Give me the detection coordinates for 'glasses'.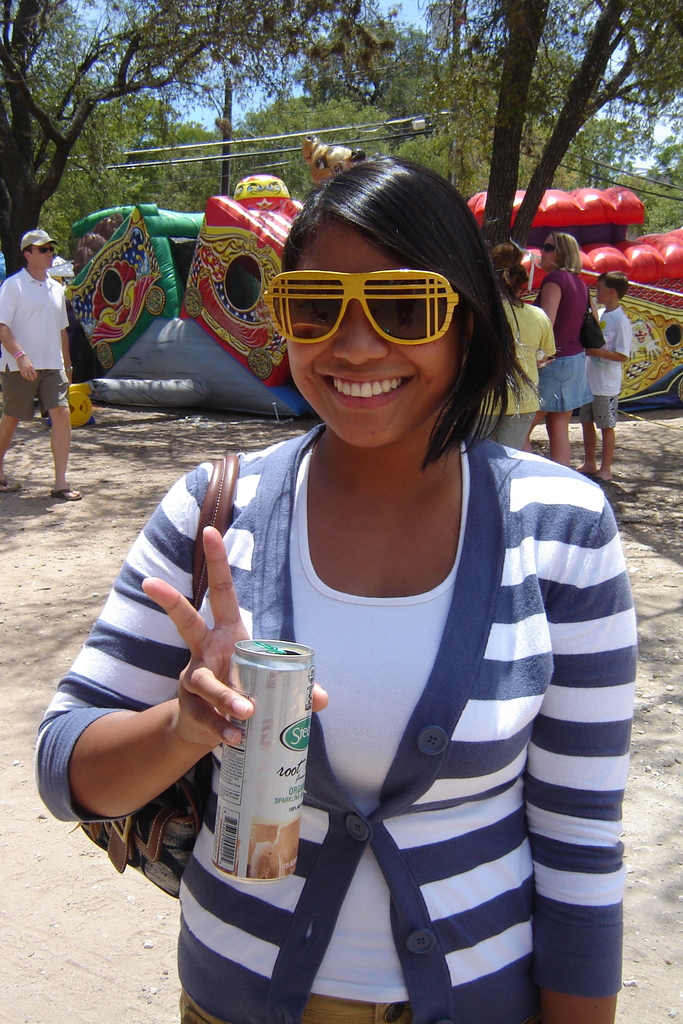
262 265 457 342.
